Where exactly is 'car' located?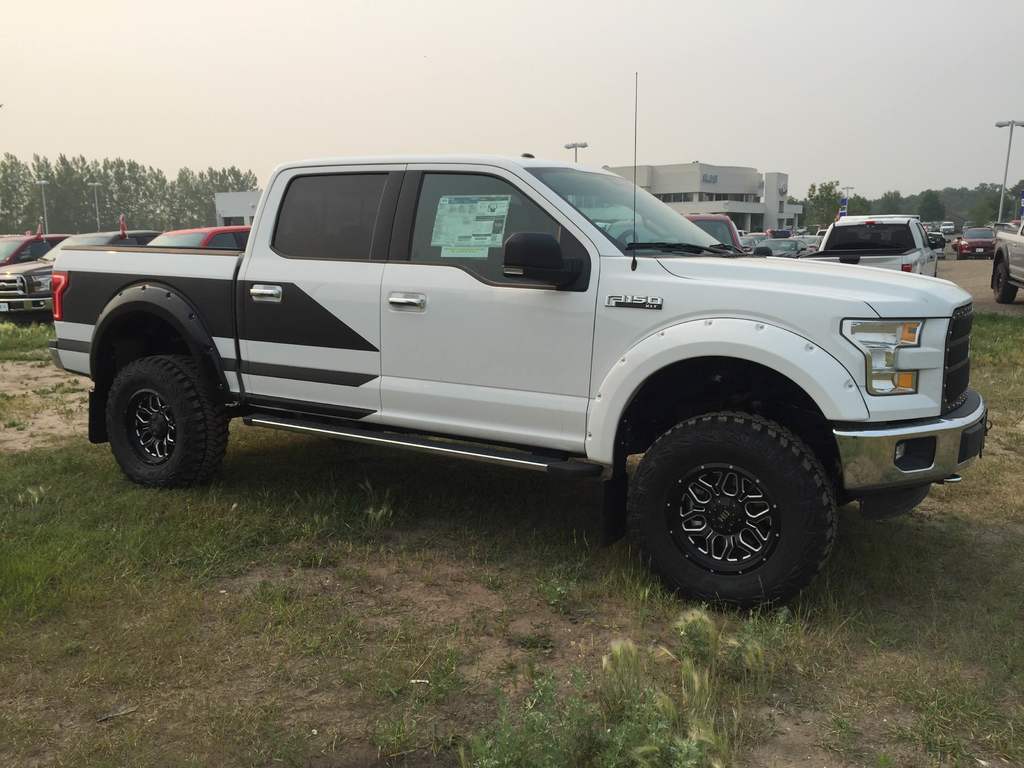
Its bounding box is 149 223 251 246.
